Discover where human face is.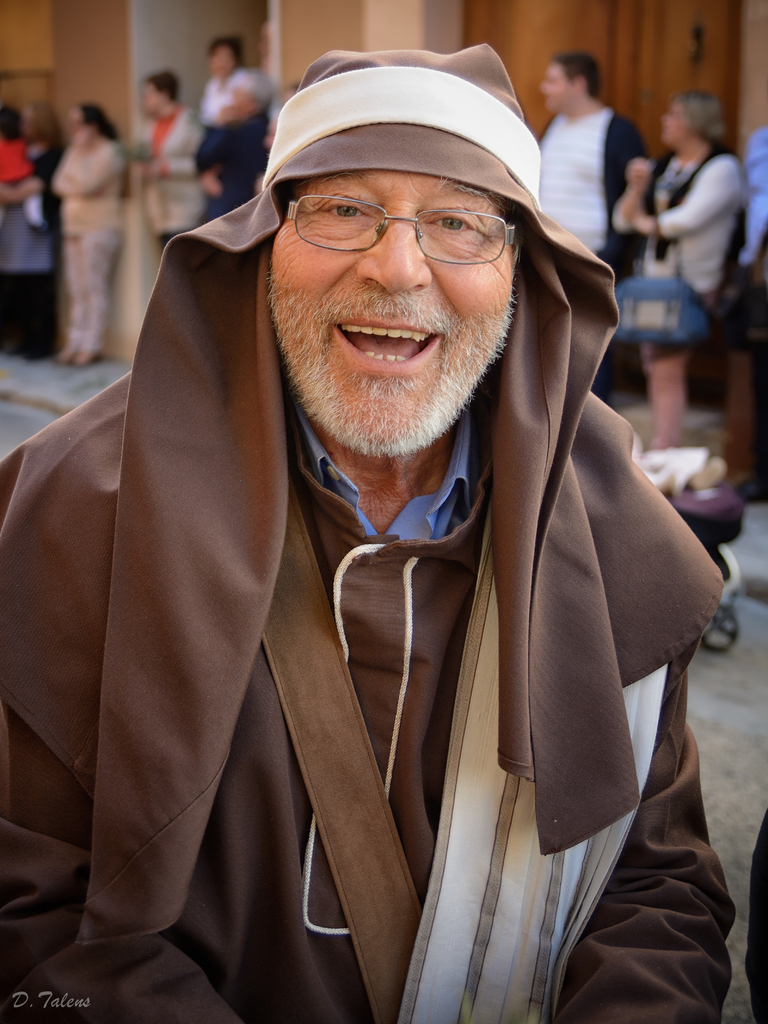
Discovered at (left=540, top=57, right=578, bottom=111).
